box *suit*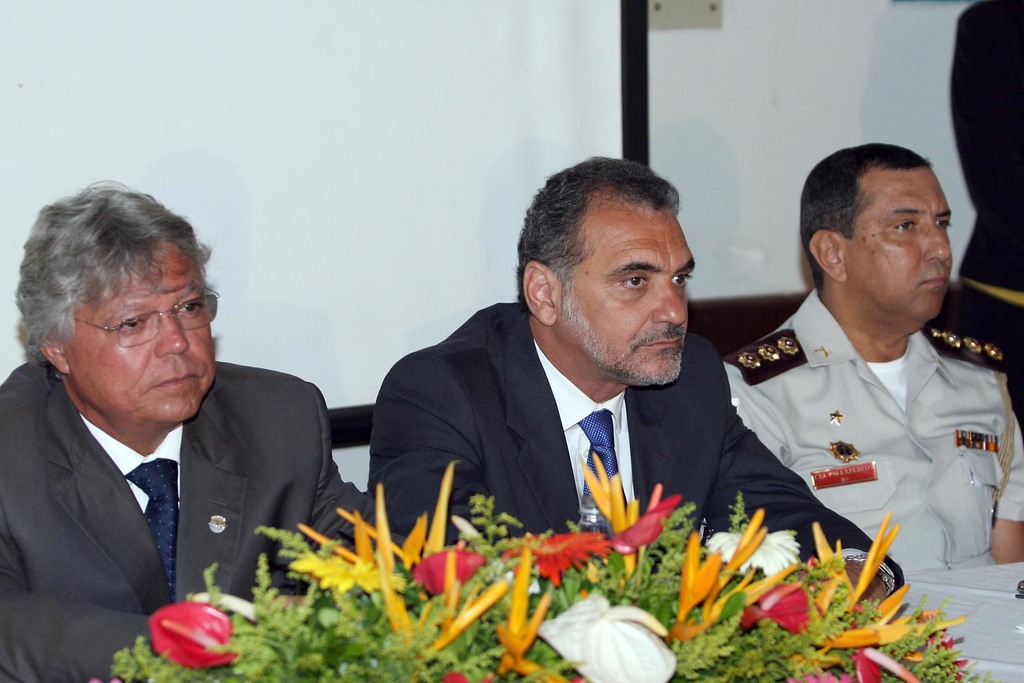
box(0, 254, 351, 647)
